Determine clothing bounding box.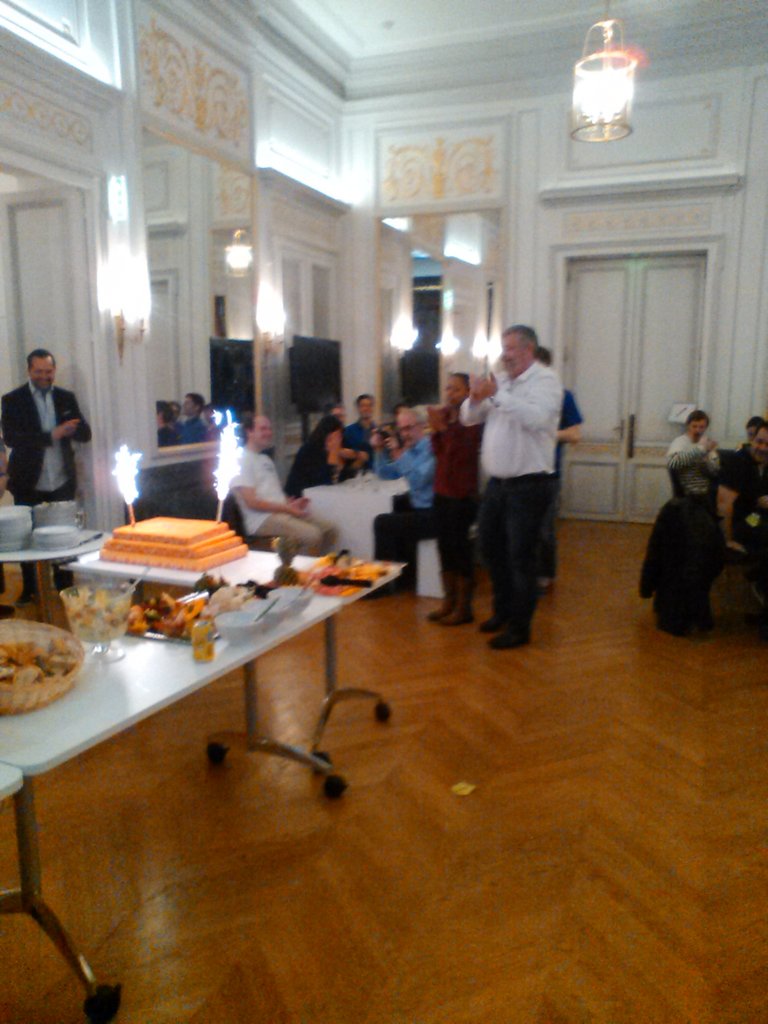
Determined: Rect(2, 378, 83, 504).
